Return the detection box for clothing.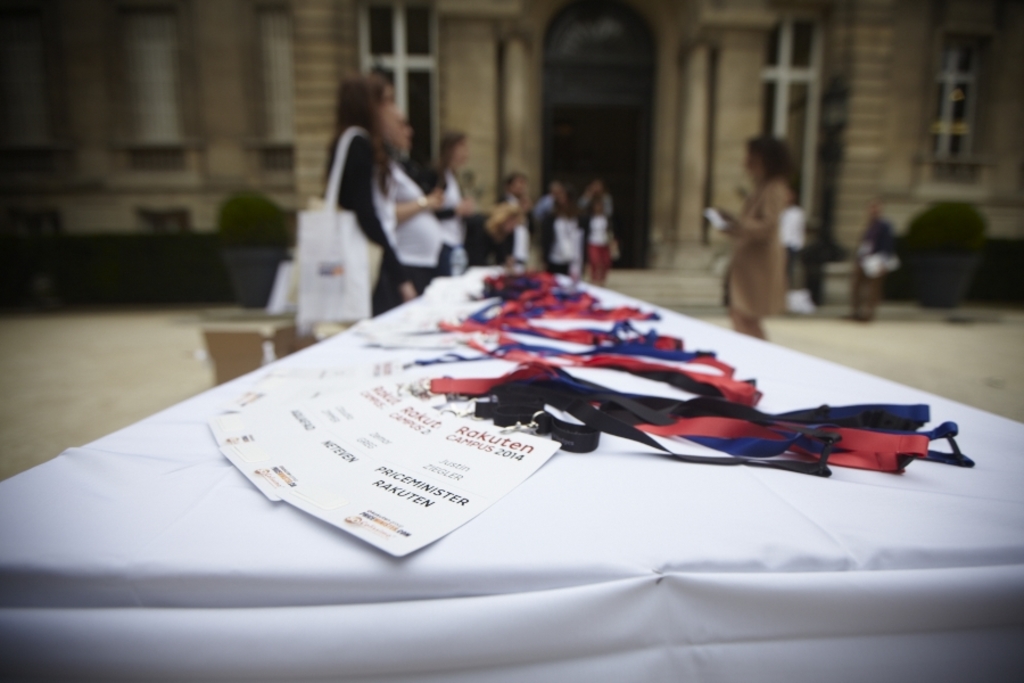
BBox(716, 175, 786, 316).
